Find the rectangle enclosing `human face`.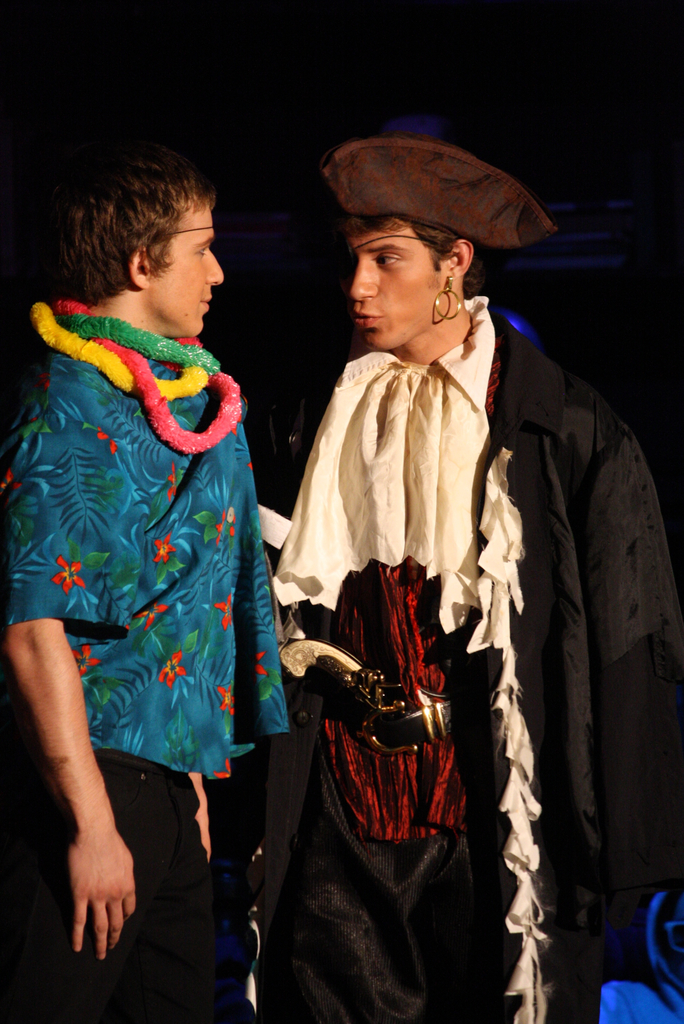
detection(350, 228, 450, 349).
